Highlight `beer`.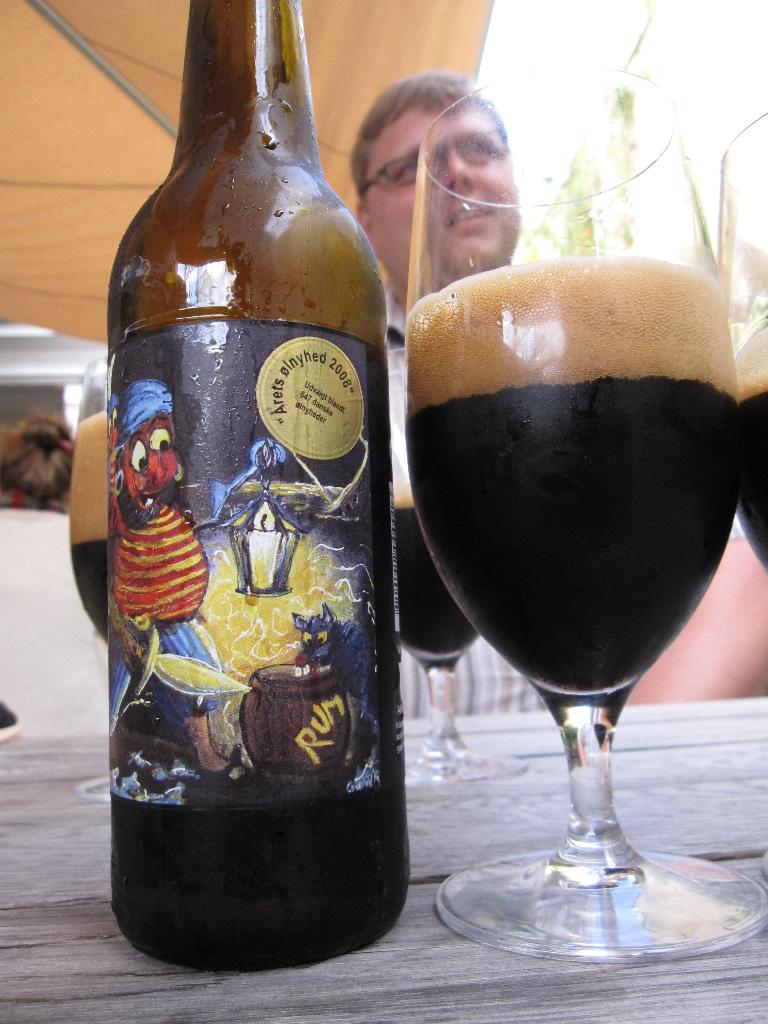
Highlighted region: x1=404 y1=379 x2=743 y2=698.
